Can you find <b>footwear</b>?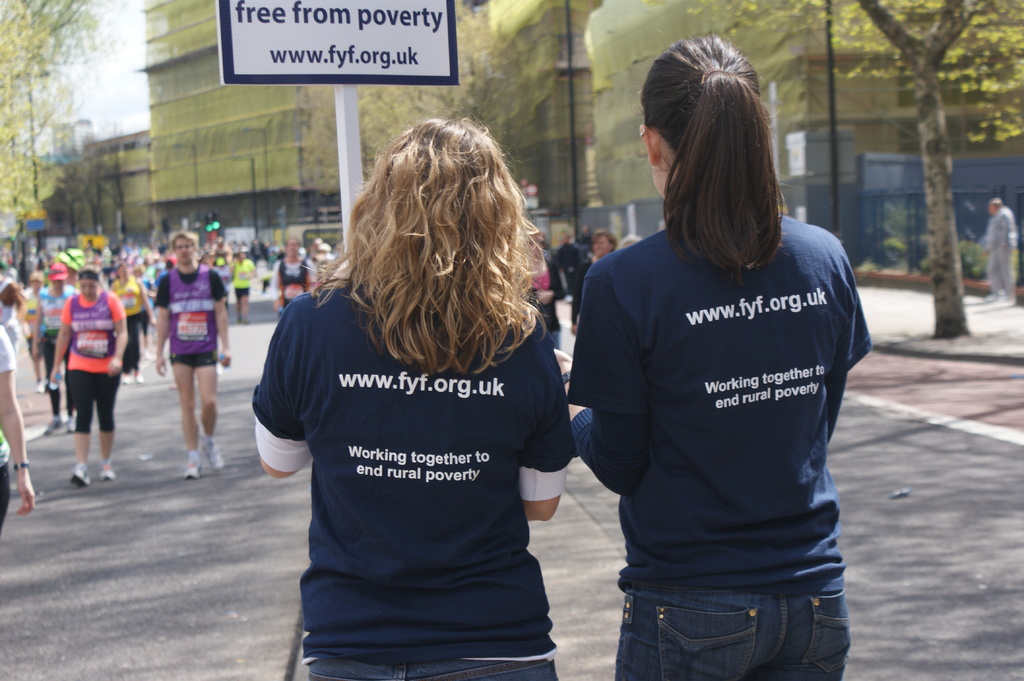
Yes, bounding box: x1=42, y1=415, x2=63, y2=437.
